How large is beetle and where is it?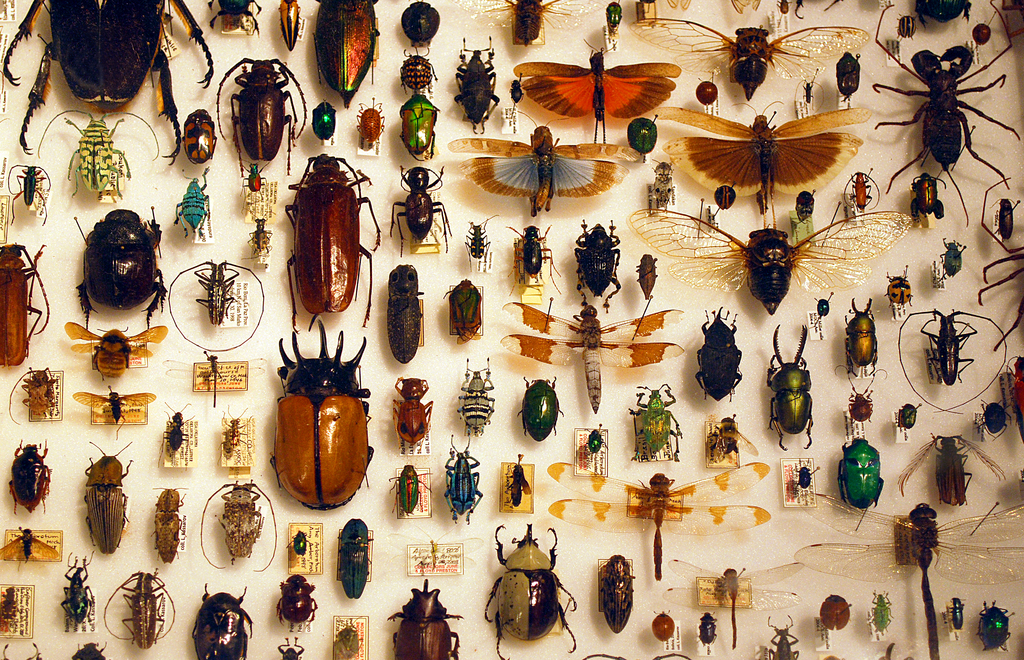
Bounding box: box(456, 124, 646, 217).
